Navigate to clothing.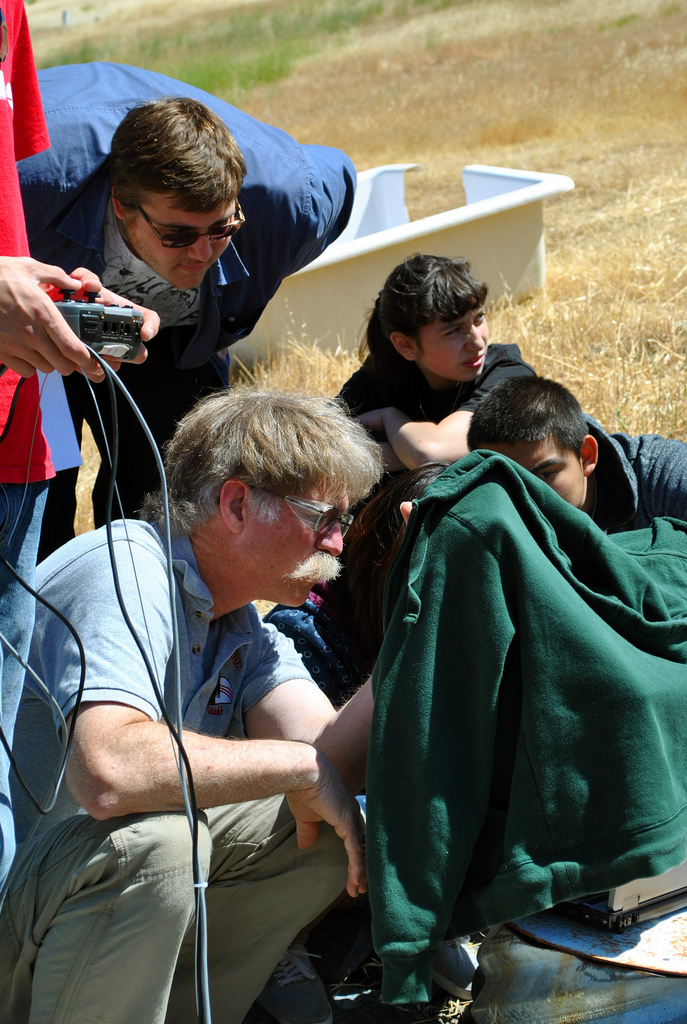
Navigation target: <bbox>1, 59, 340, 521</bbox>.
